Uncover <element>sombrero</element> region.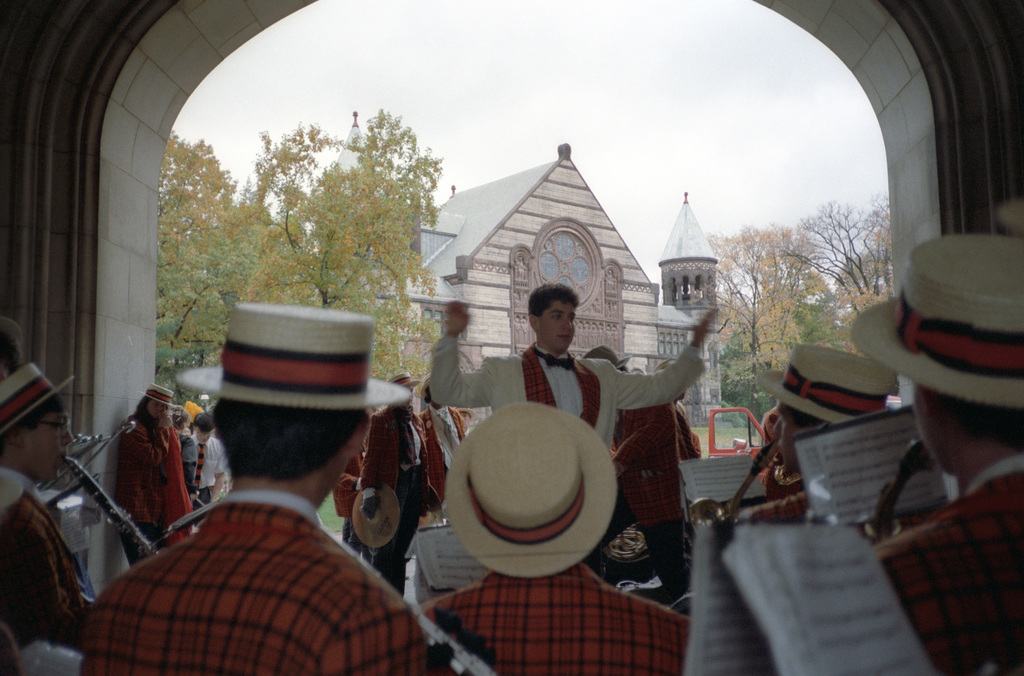
Uncovered: box=[421, 393, 630, 599].
